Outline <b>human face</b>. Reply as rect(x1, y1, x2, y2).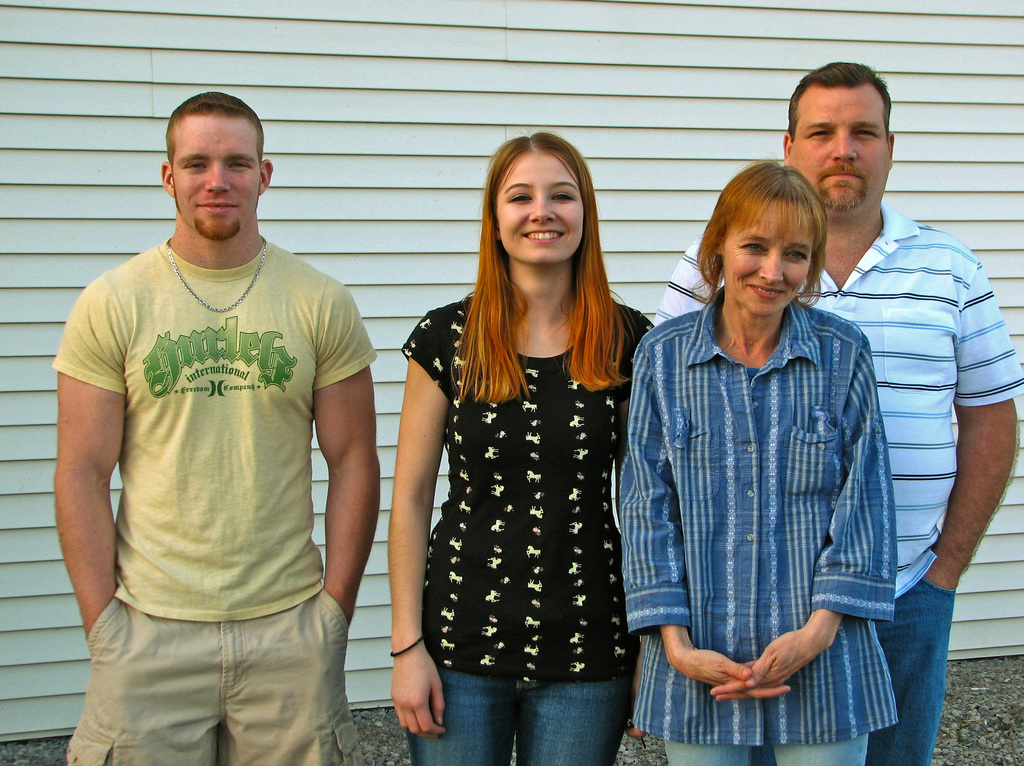
rect(497, 154, 586, 265).
